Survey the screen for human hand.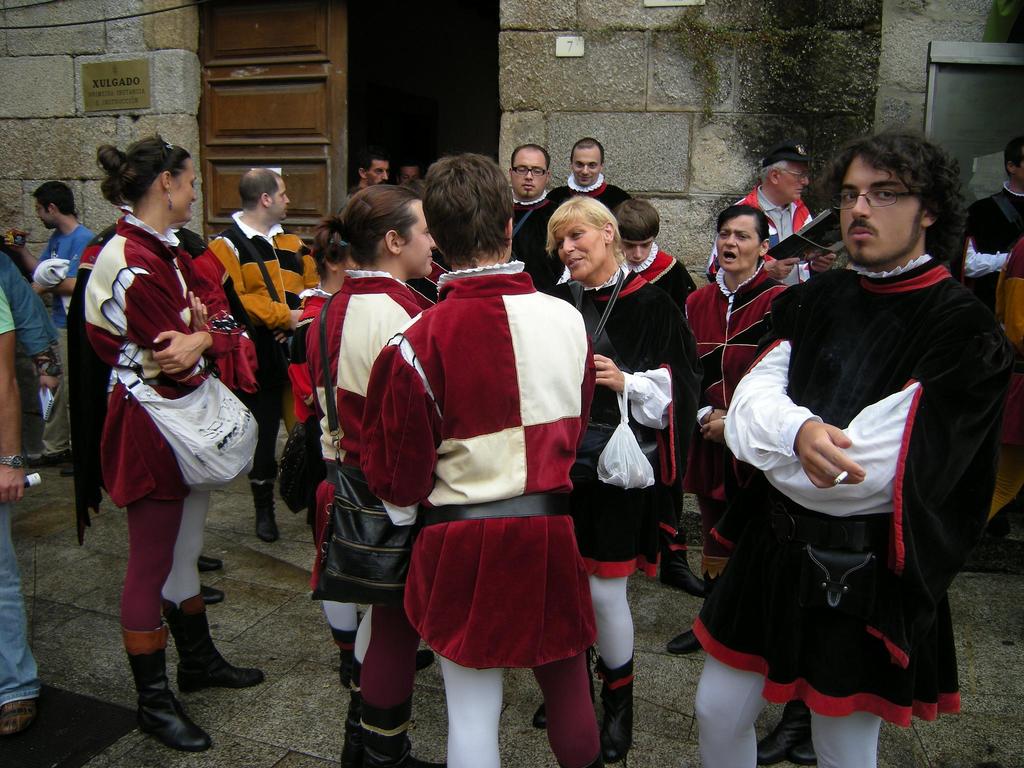
Survey found: BBox(700, 406, 728, 424).
